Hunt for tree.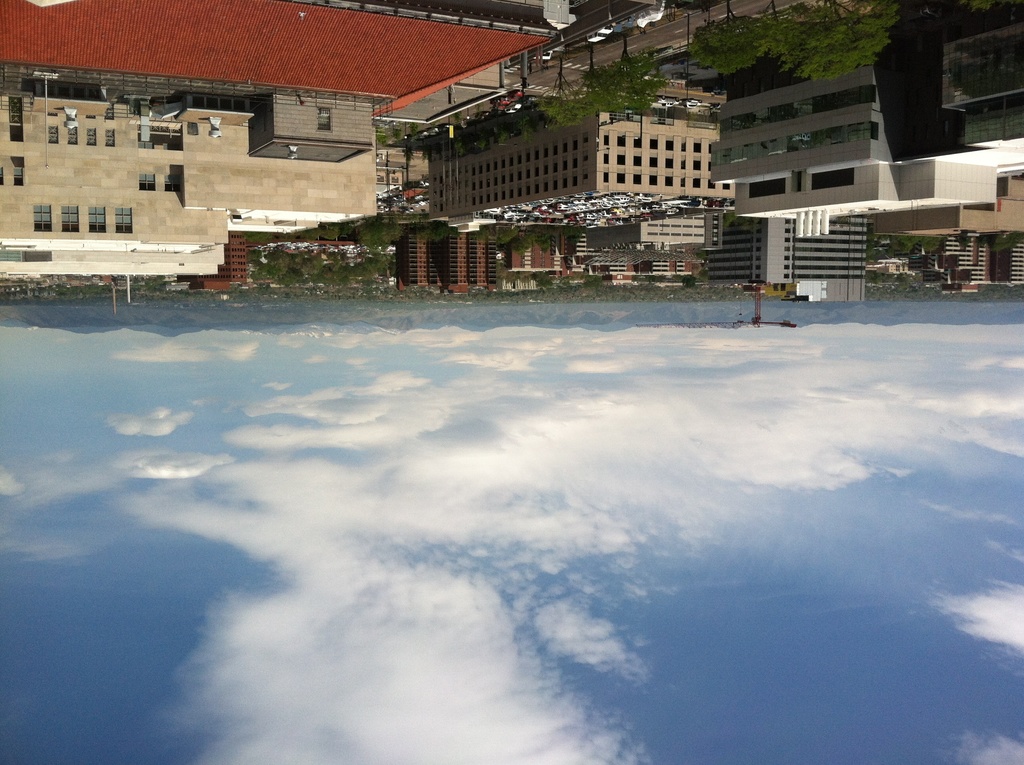
Hunted down at (639, 270, 678, 283).
